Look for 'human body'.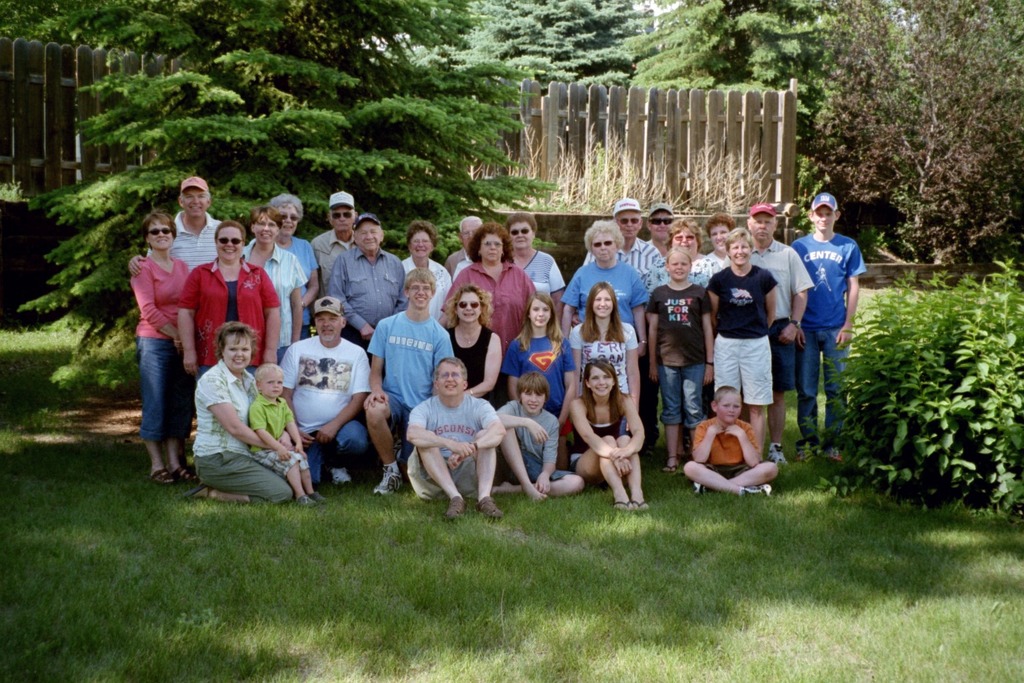
Found: bbox=(453, 222, 539, 342).
